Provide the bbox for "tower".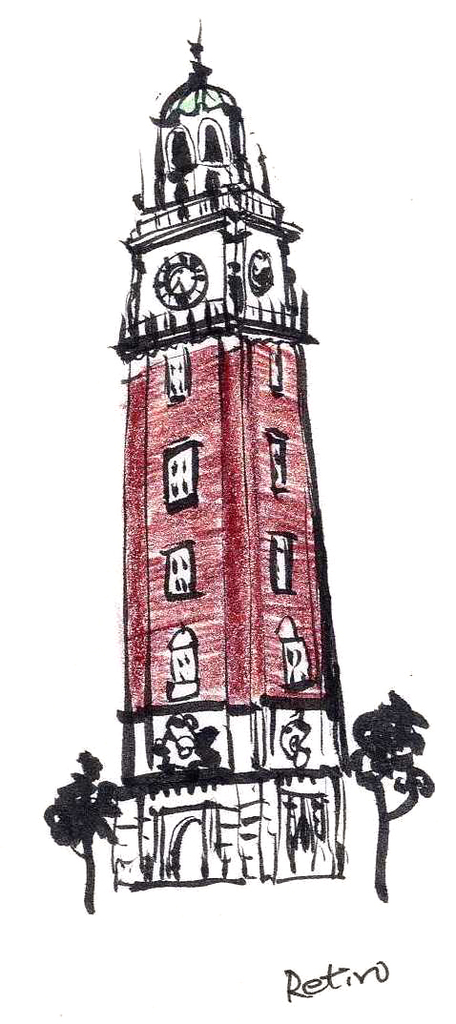
[x1=111, y1=24, x2=347, y2=888].
